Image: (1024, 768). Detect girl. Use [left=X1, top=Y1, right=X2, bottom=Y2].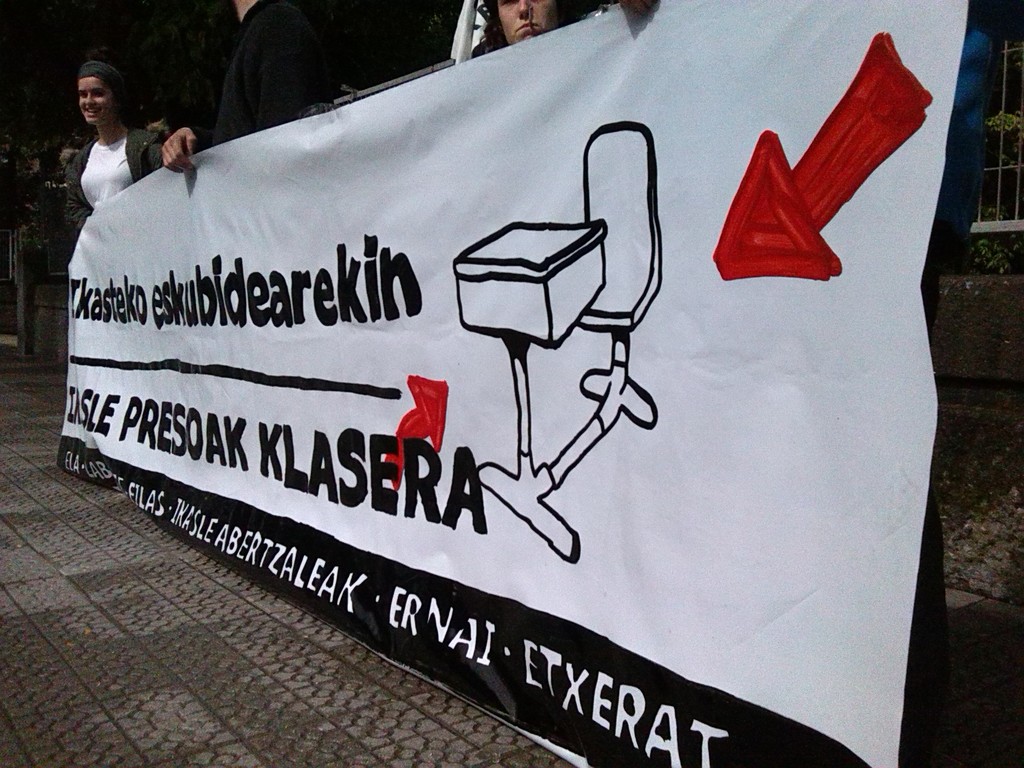
[left=60, top=45, right=165, bottom=227].
